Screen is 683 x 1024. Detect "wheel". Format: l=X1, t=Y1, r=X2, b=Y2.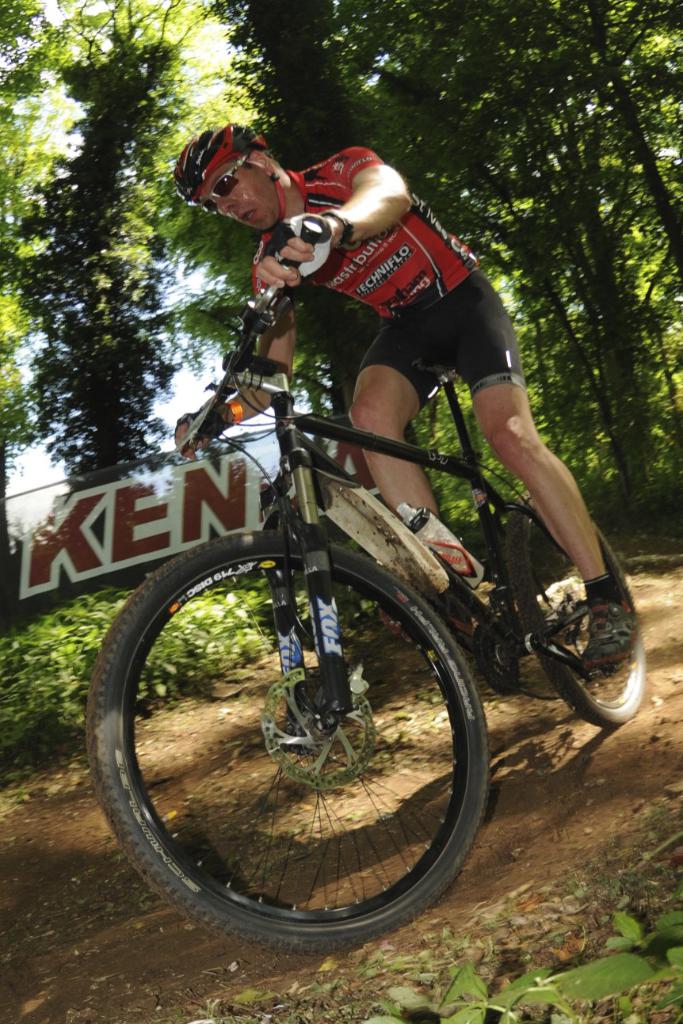
l=78, t=535, r=483, b=936.
